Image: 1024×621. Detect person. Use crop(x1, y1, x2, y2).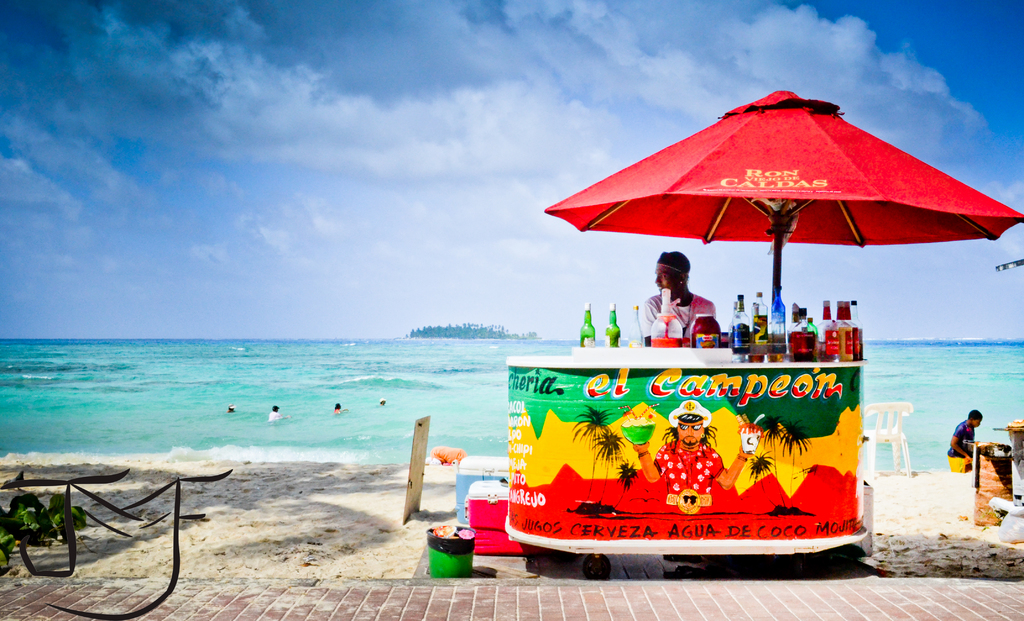
crop(640, 248, 714, 347).
